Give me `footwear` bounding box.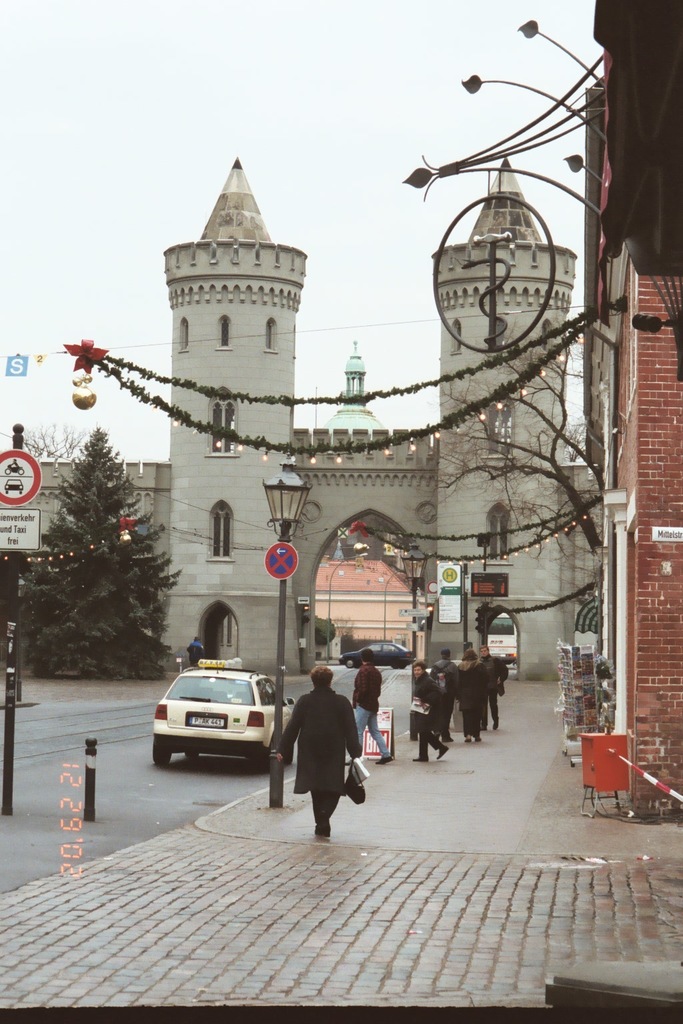
{"x1": 411, "y1": 750, "x2": 421, "y2": 762}.
